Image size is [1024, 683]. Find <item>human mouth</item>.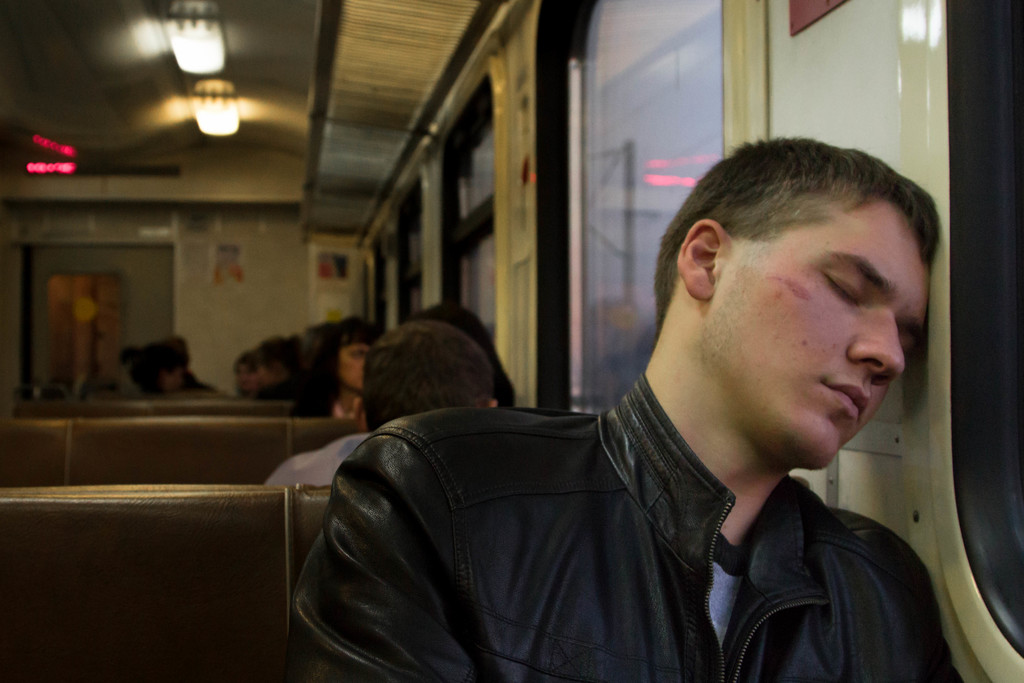
bbox(826, 380, 868, 421).
